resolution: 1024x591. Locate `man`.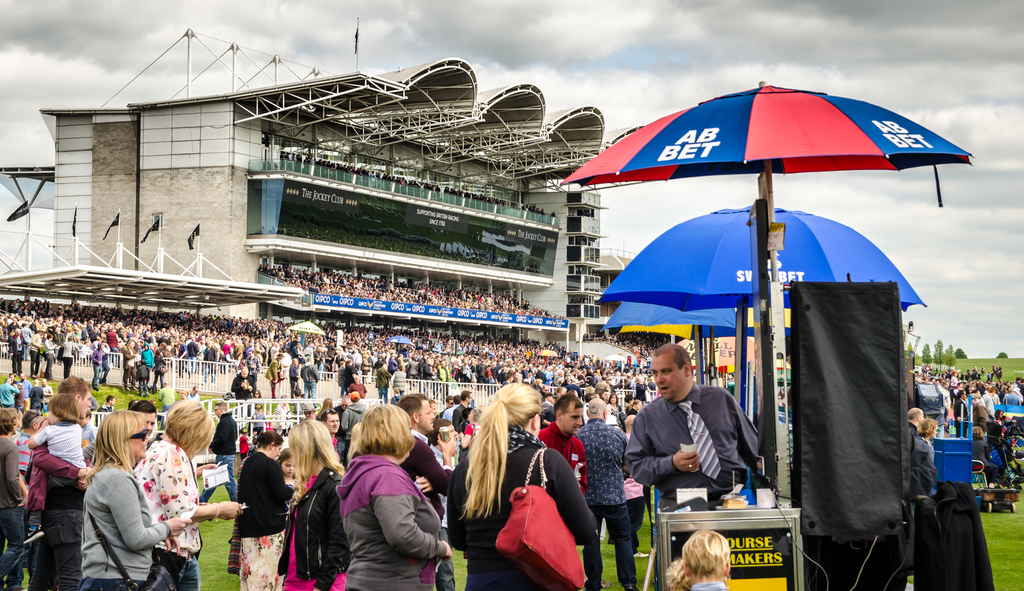
(429,421,454,590).
